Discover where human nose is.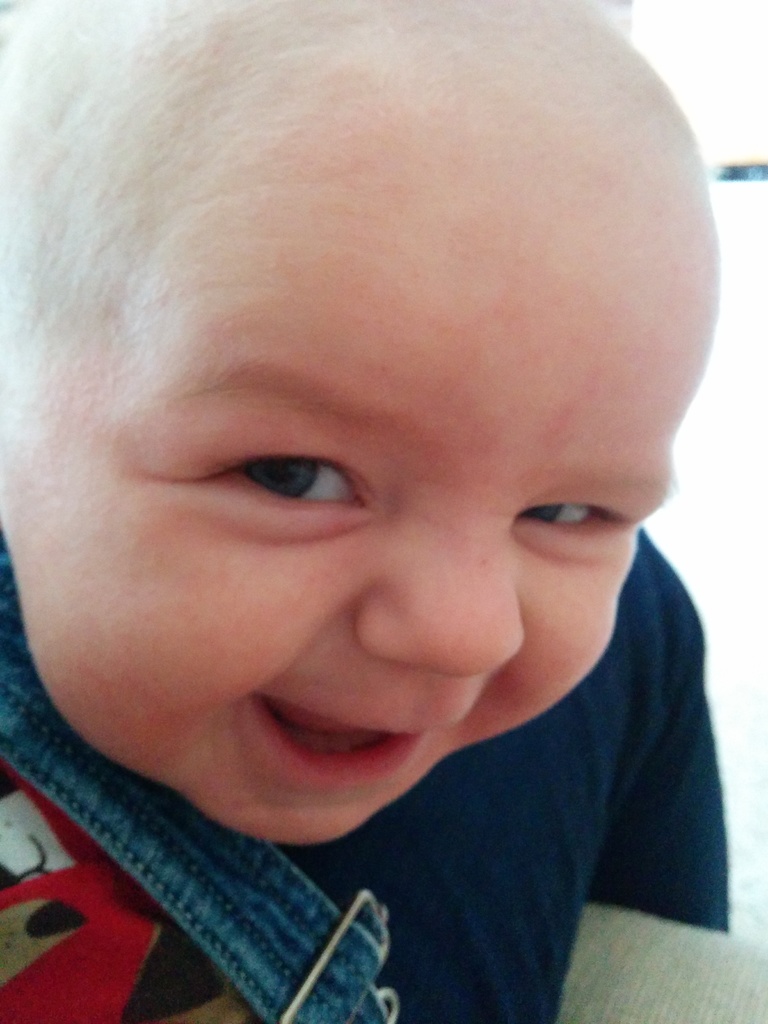
Discovered at BBox(357, 517, 523, 676).
